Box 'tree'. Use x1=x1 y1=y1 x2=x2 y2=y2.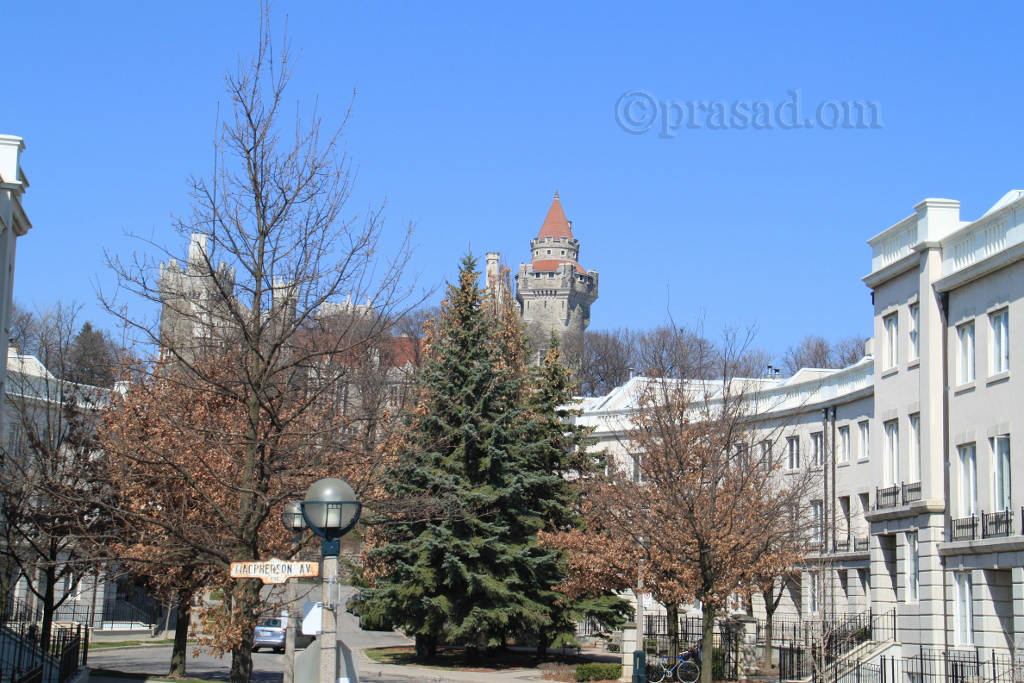
x1=66 y1=326 x2=159 y2=405.
